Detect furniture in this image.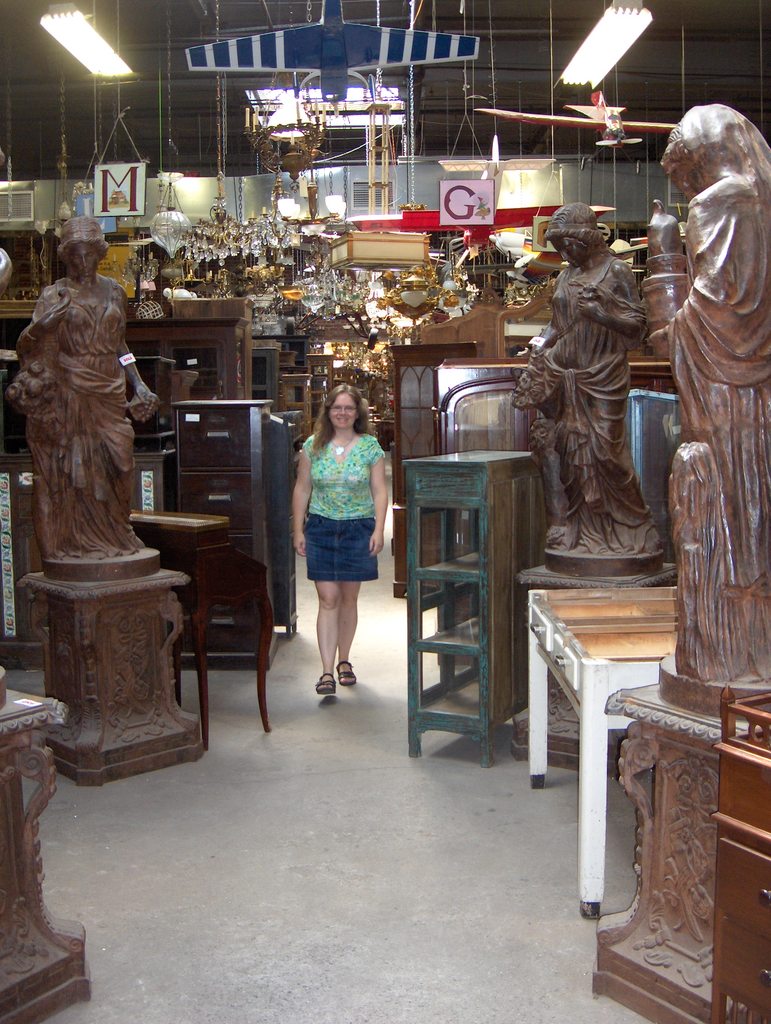
Detection: box(388, 345, 481, 597).
